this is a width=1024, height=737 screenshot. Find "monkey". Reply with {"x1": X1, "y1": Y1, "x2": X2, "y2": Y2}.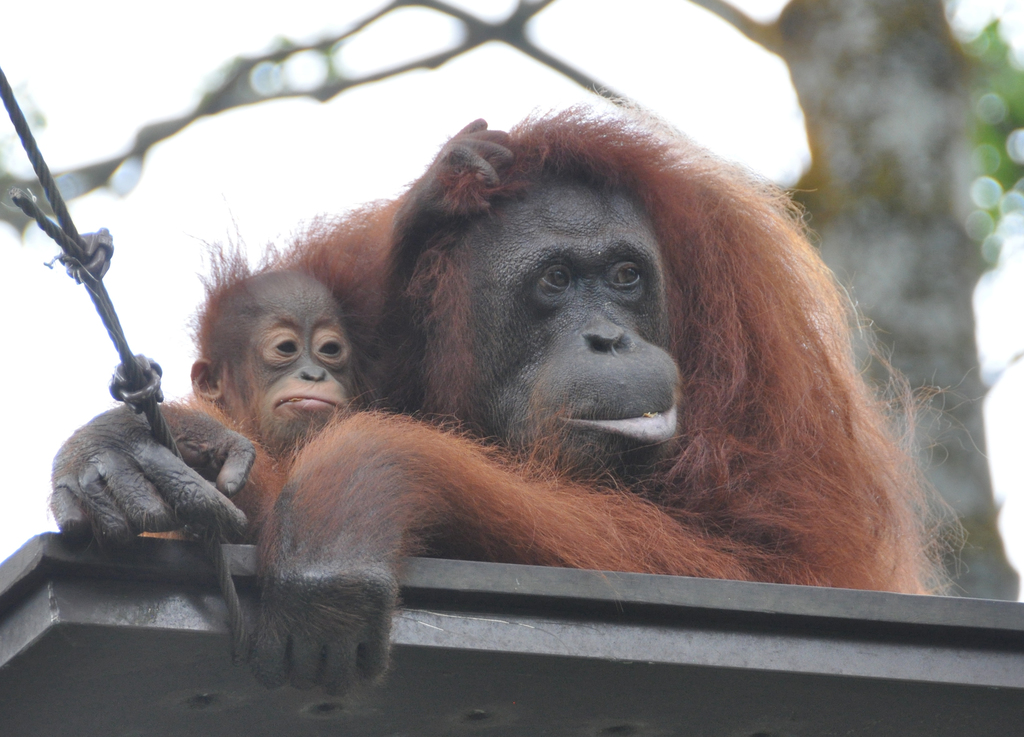
{"x1": 189, "y1": 257, "x2": 391, "y2": 474}.
